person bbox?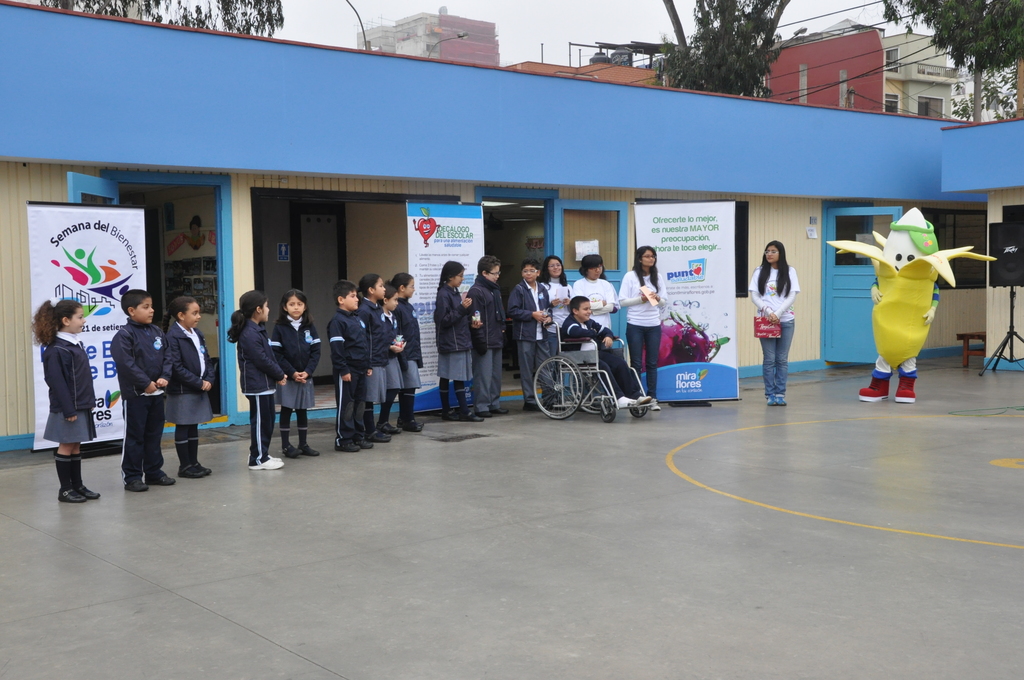
(x1=746, y1=239, x2=803, y2=408)
